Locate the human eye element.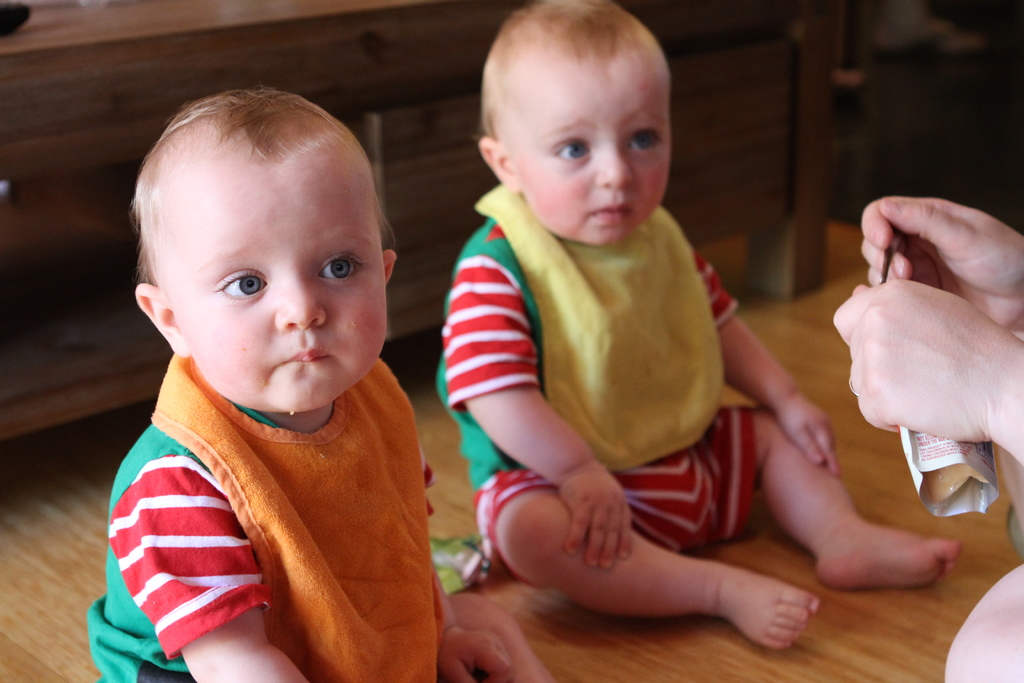
Element bbox: 312,248,369,286.
